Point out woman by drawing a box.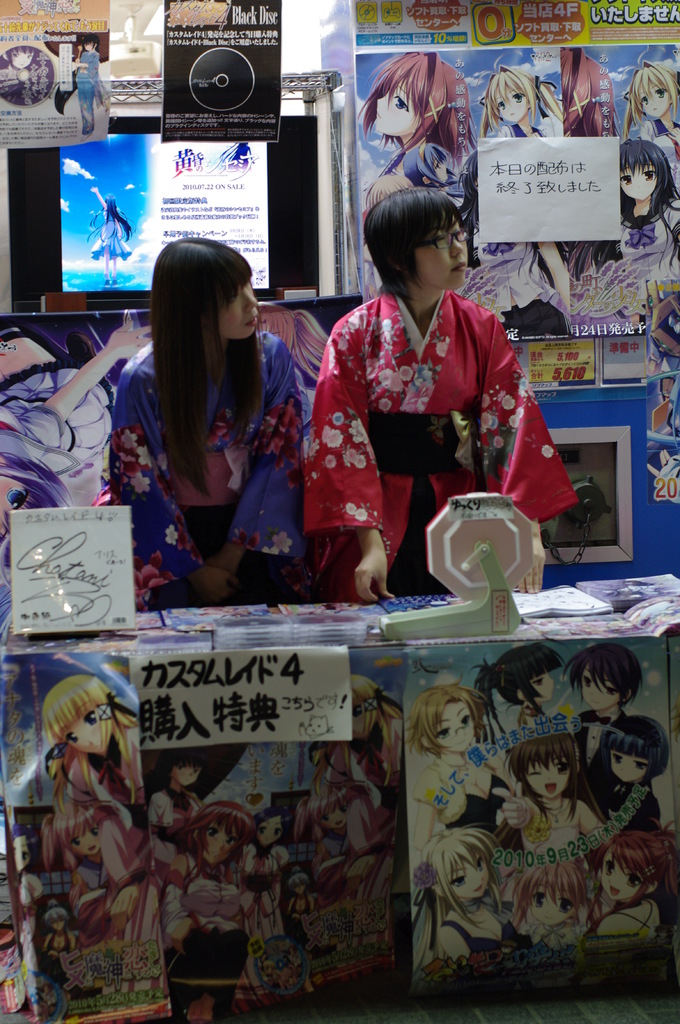
[x1=100, y1=239, x2=294, y2=614].
